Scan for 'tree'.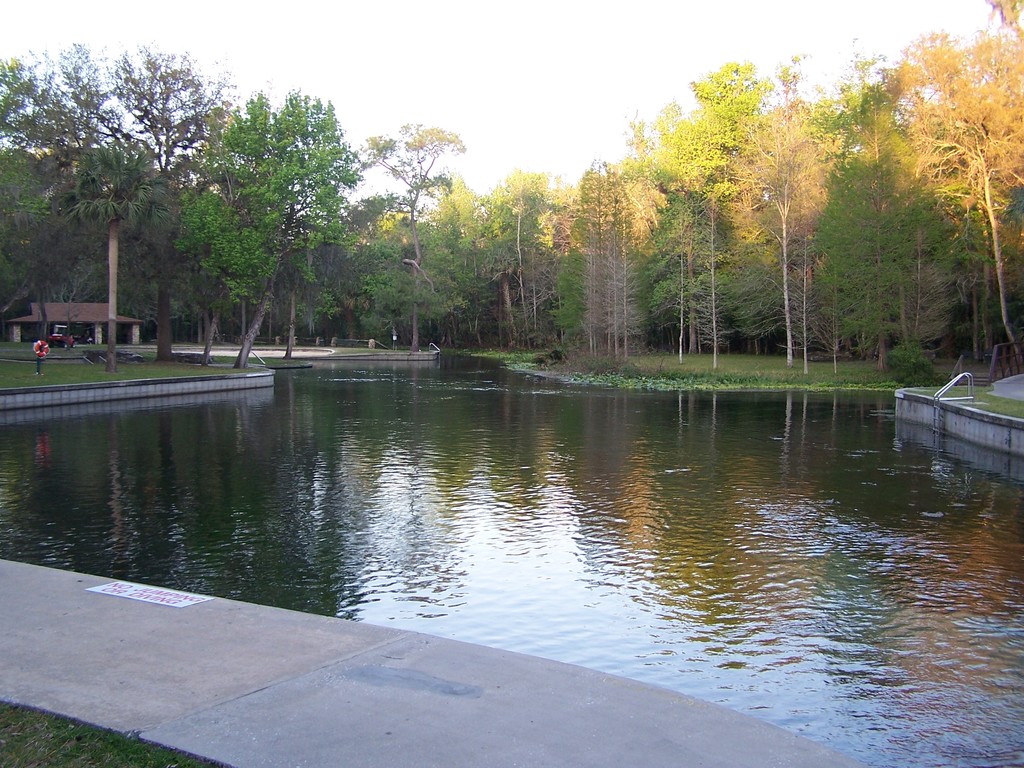
Scan result: <region>173, 192, 277, 367</region>.
